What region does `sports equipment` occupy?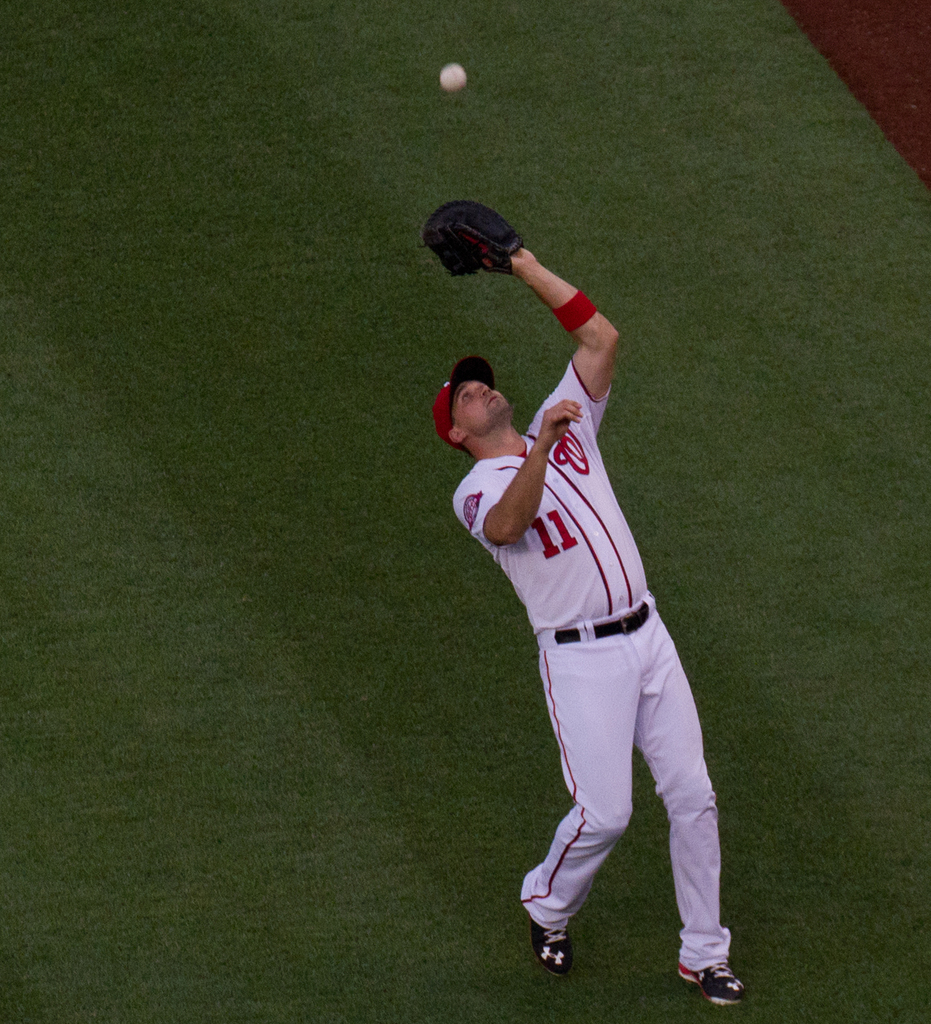
bbox=[420, 197, 525, 279].
